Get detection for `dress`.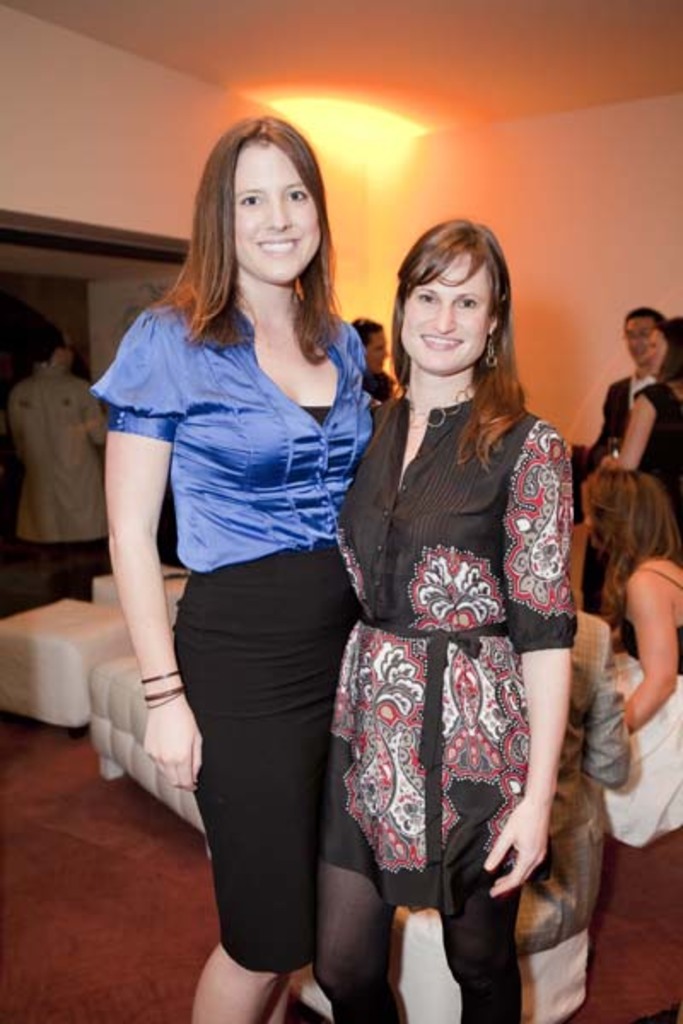
Detection: 318:391:577:908.
